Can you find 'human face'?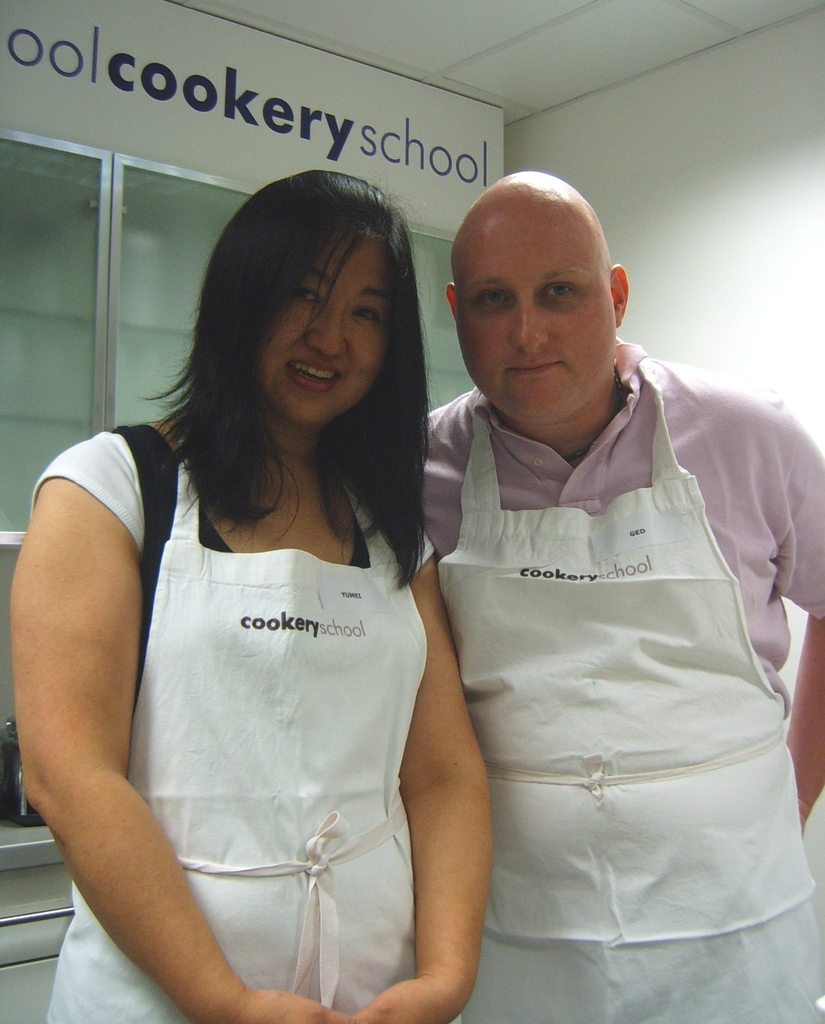
Yes, bounding box: BBox(454, 227, 619, 425).
